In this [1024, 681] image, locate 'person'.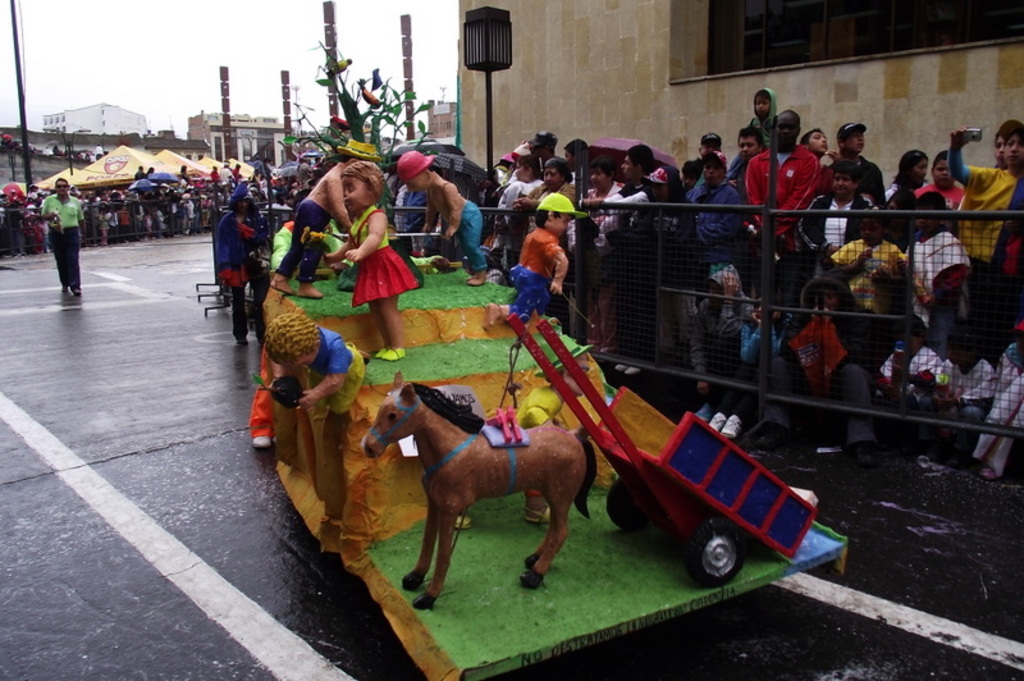
Bounding box: bbox=(207, 187, 266, 342).
